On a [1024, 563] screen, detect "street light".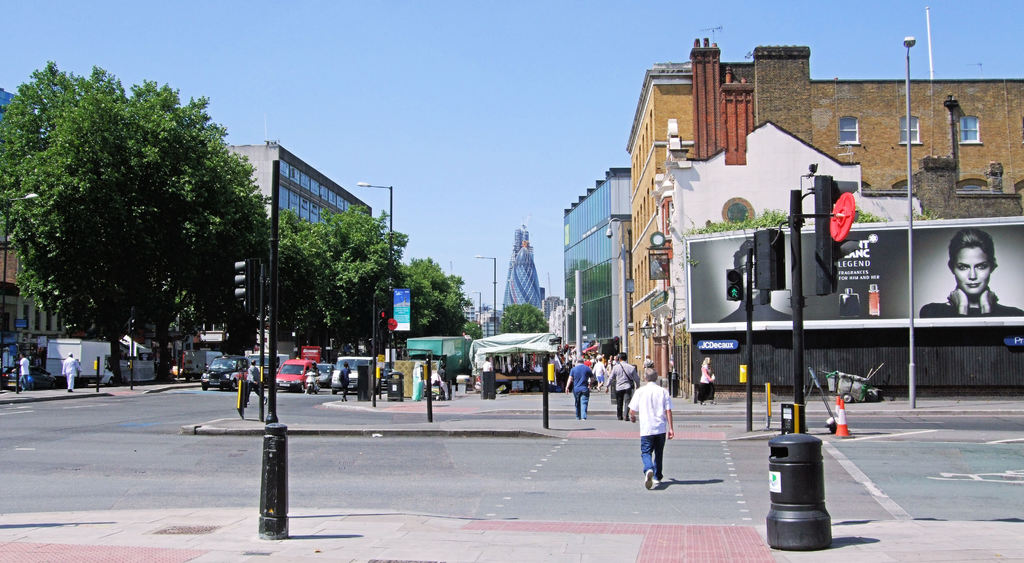
bbox(1, 188, 44, 309).
